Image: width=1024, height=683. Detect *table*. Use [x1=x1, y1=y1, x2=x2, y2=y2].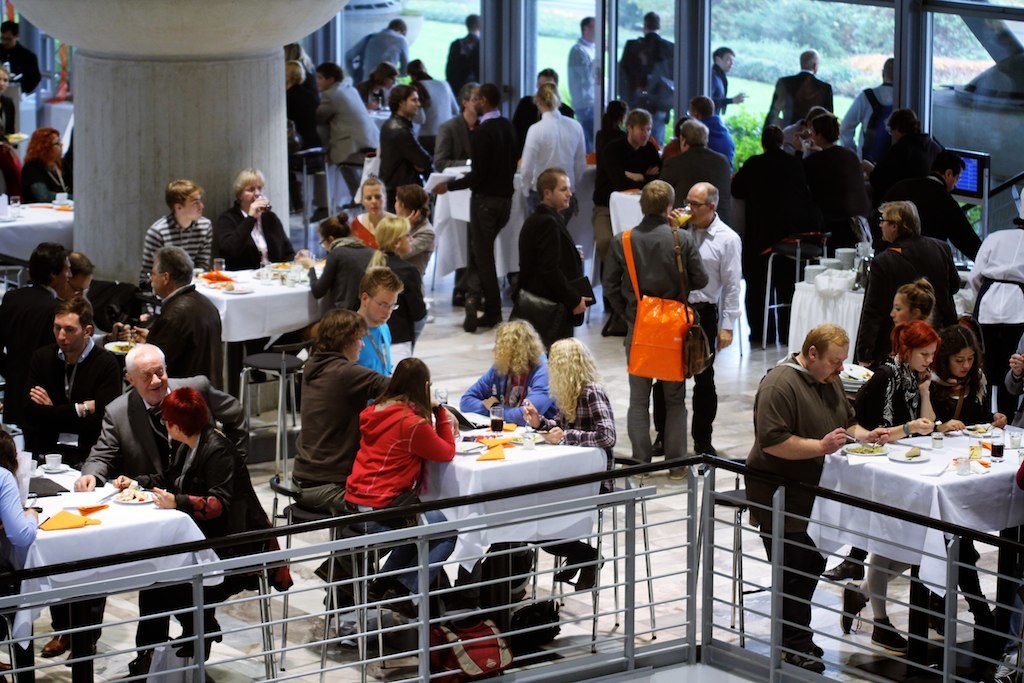
[x1=6, y1=491, x2=224, y2=682].
